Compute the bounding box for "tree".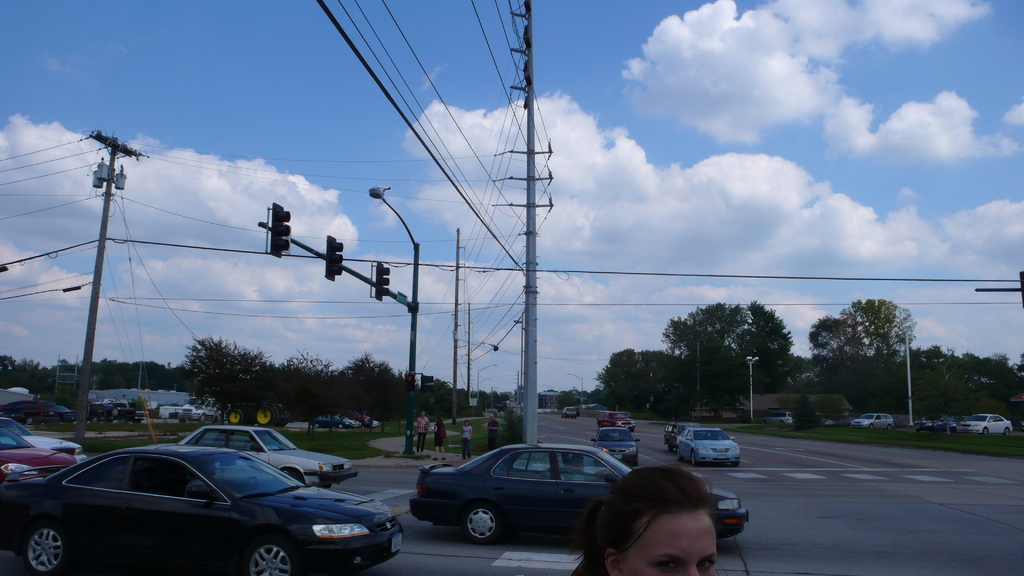
detection(785, 283, 1023, 410).
